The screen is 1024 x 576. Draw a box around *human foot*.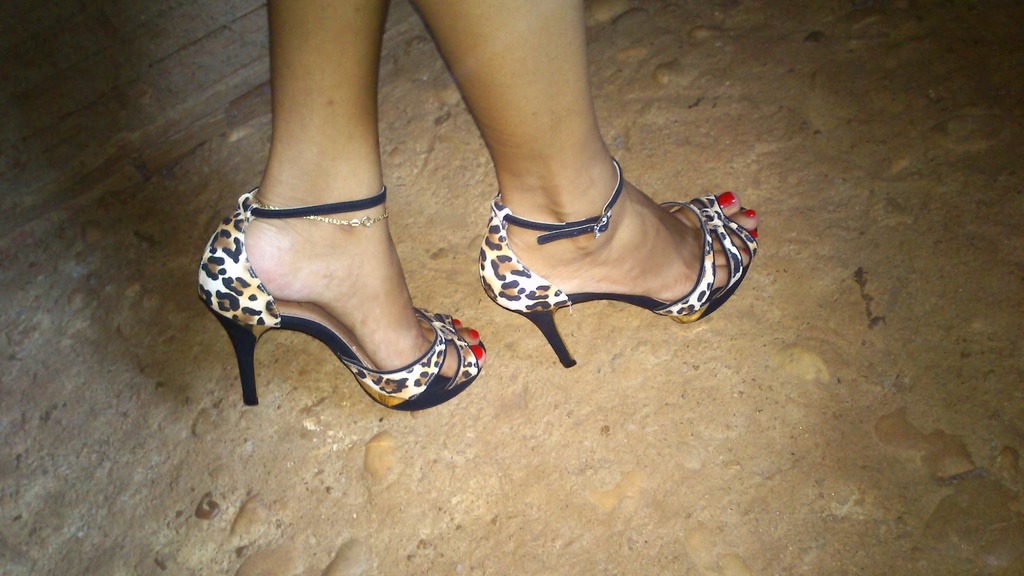
<bbox>230, 128, 492, 388</bbox>.
